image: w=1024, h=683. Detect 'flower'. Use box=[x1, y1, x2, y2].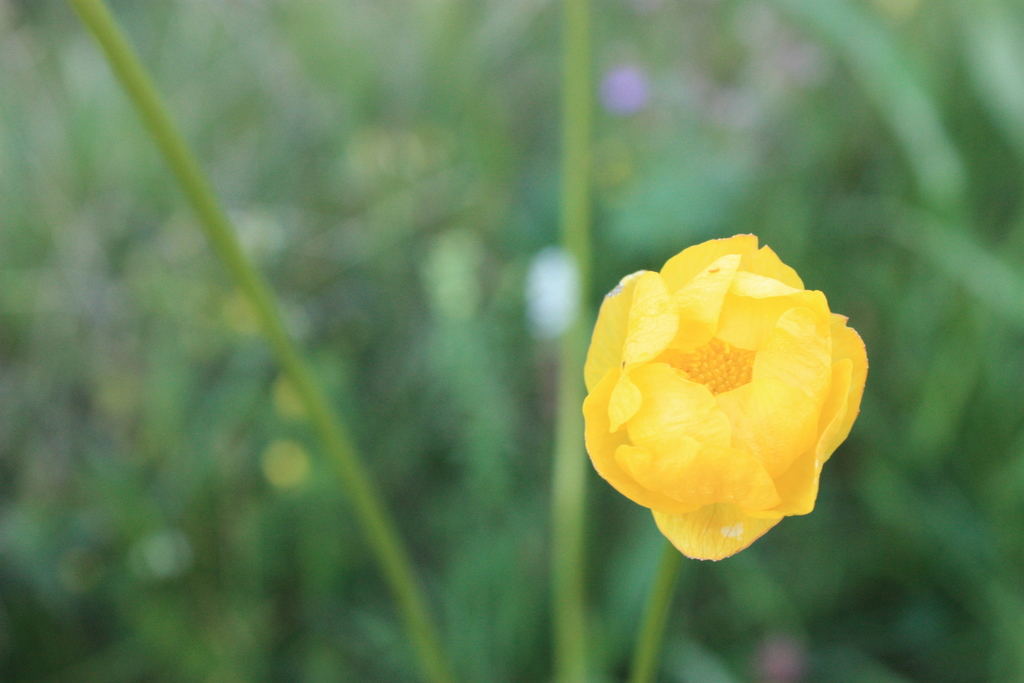
box=[591, 238, 863, 557].
